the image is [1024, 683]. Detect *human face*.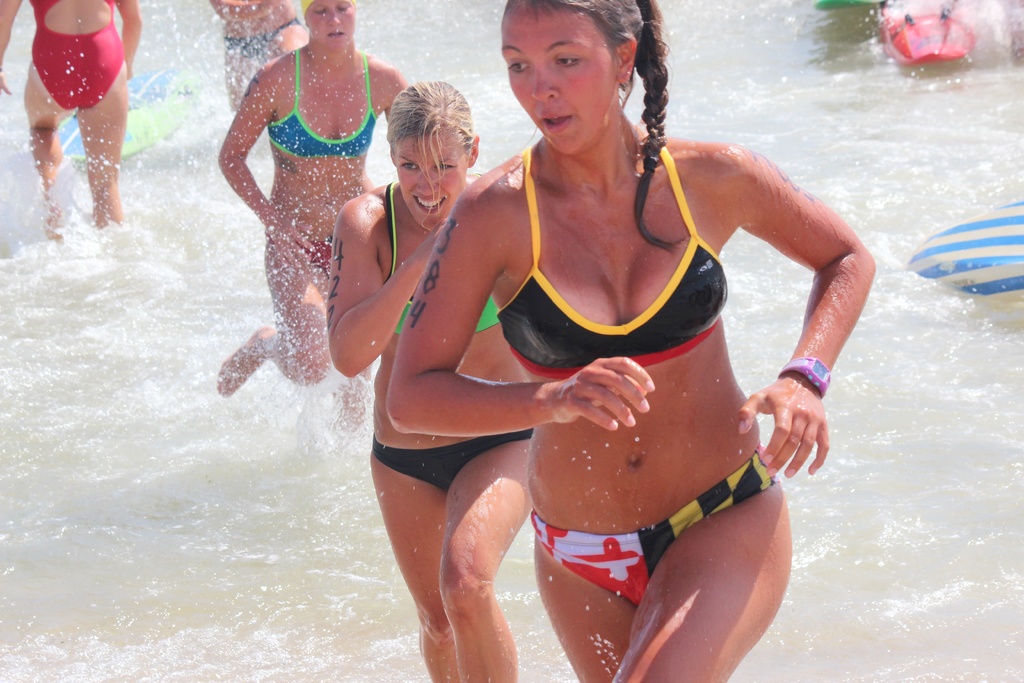
Detection: detection(306, 0, 372, 50).
